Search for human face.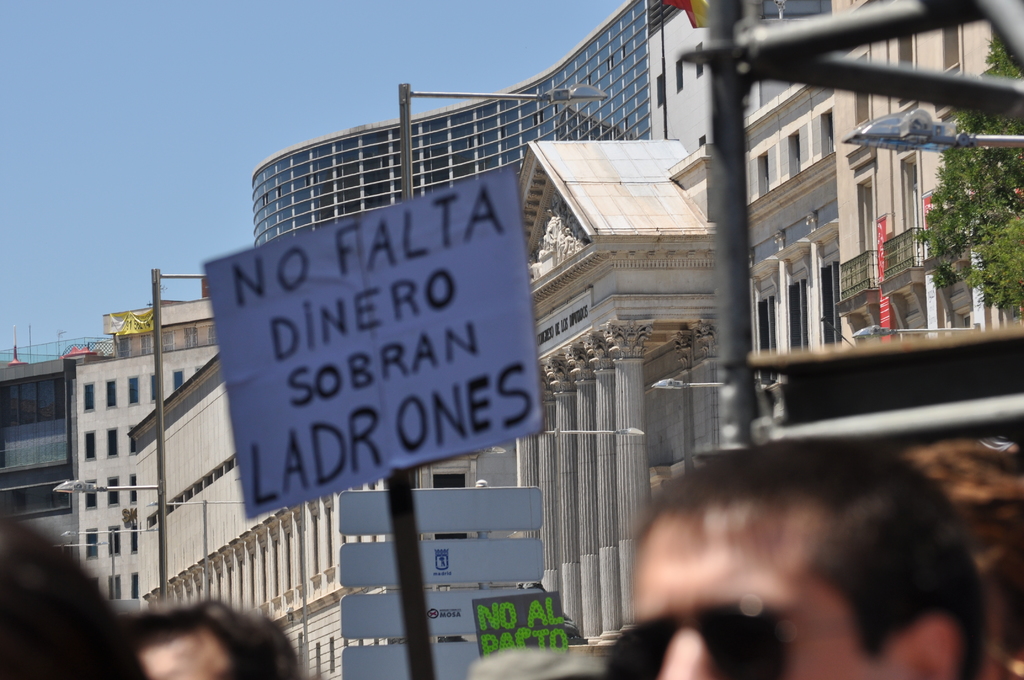
Found at [627, 500, 909, 679].
